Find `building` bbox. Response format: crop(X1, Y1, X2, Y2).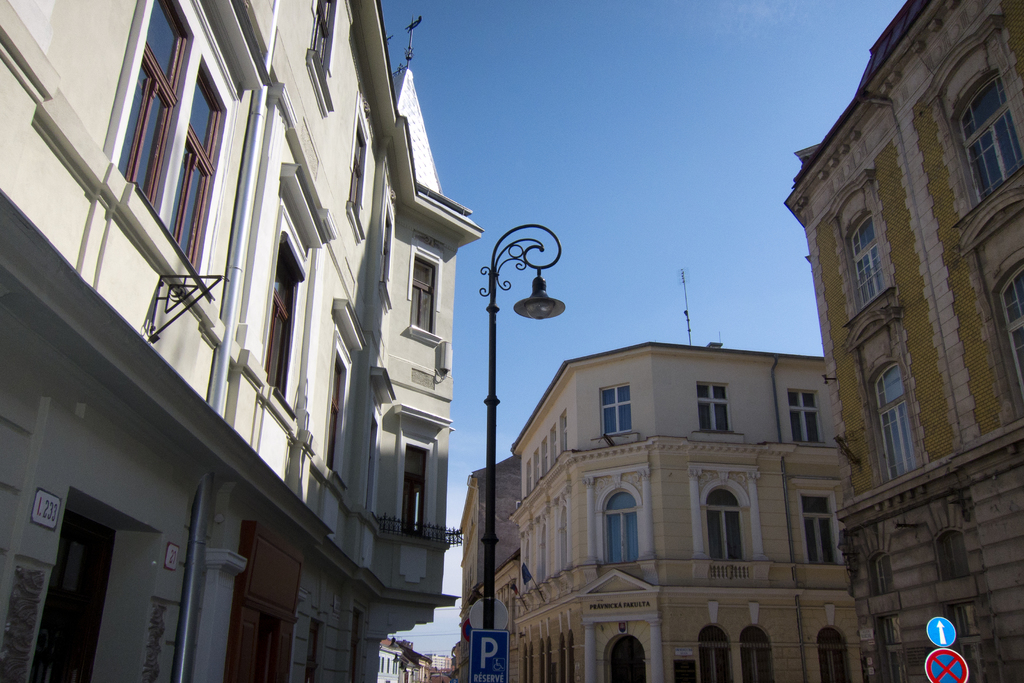
crop(459, 339, 865, 682).
